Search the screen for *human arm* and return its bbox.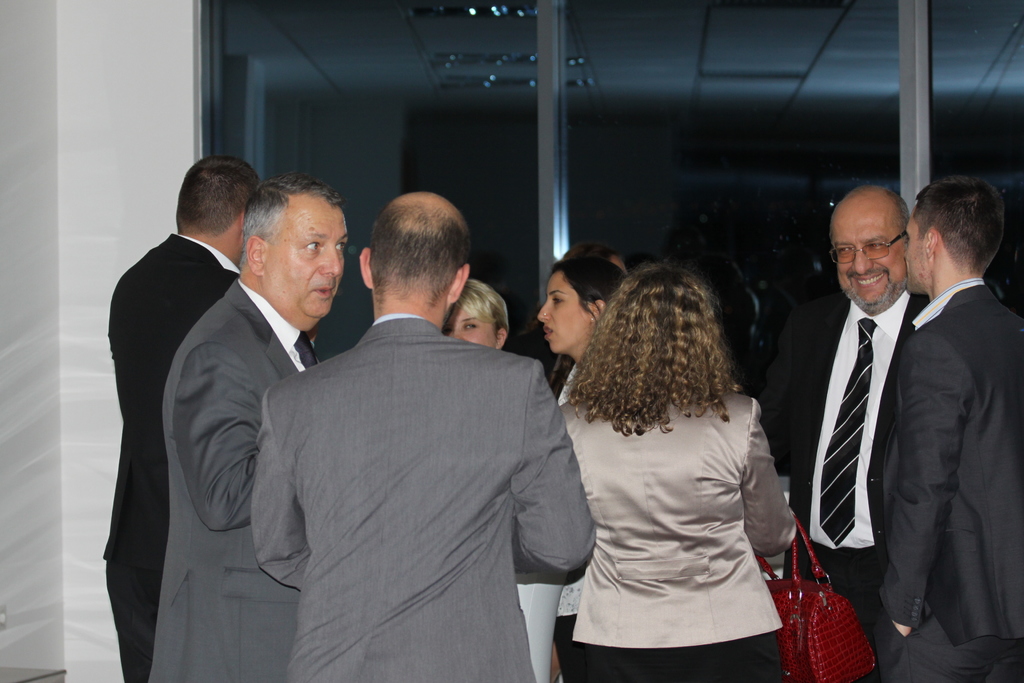
Found: left=740, top=402, right=796, bottom=555.
